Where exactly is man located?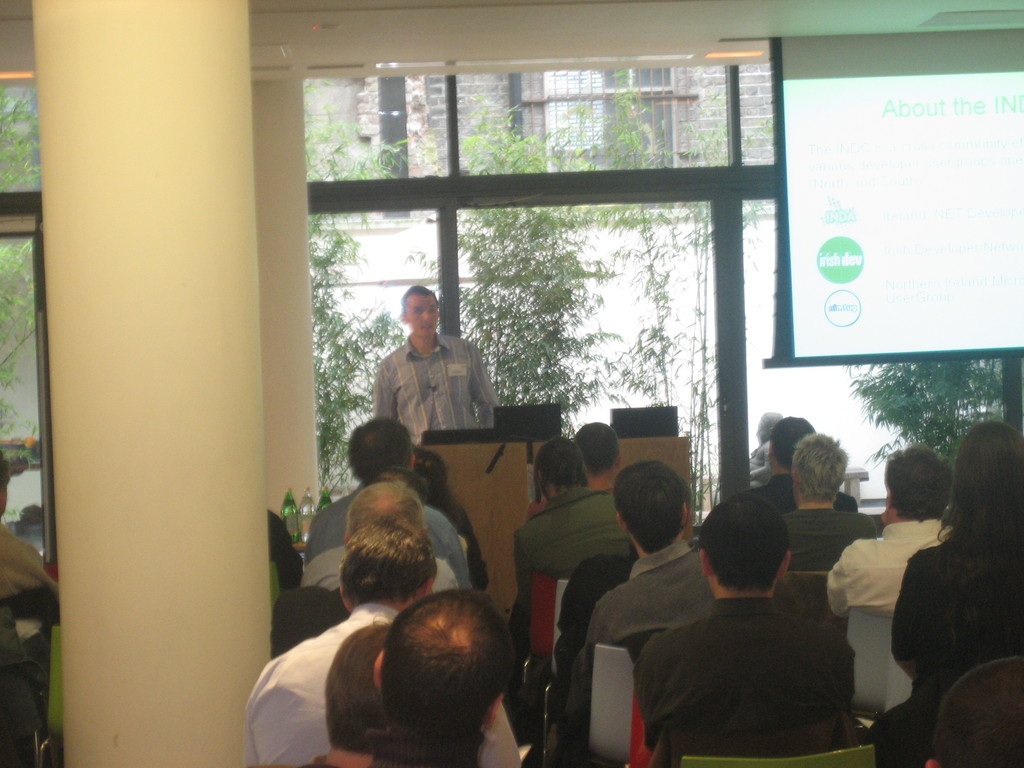
Its bounding box is Rect(632, 488, 856, 767).
